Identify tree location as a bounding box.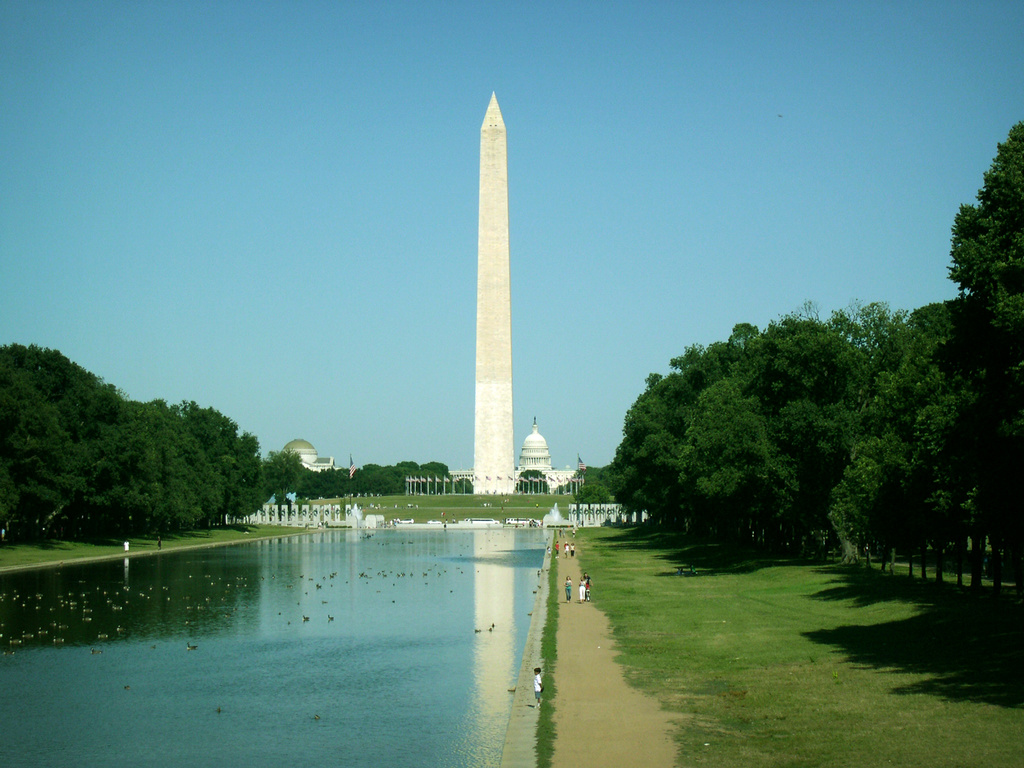
[left=0, top=341, right=159, bottom=542].
